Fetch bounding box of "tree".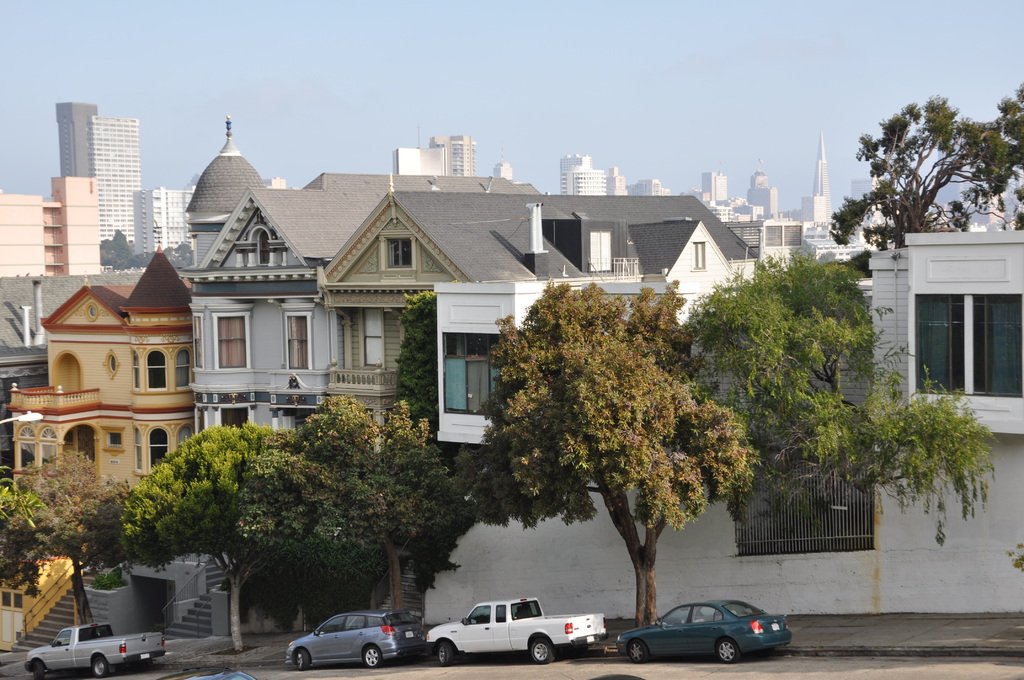
Bbox: region(668, 252, 1007, 565).
